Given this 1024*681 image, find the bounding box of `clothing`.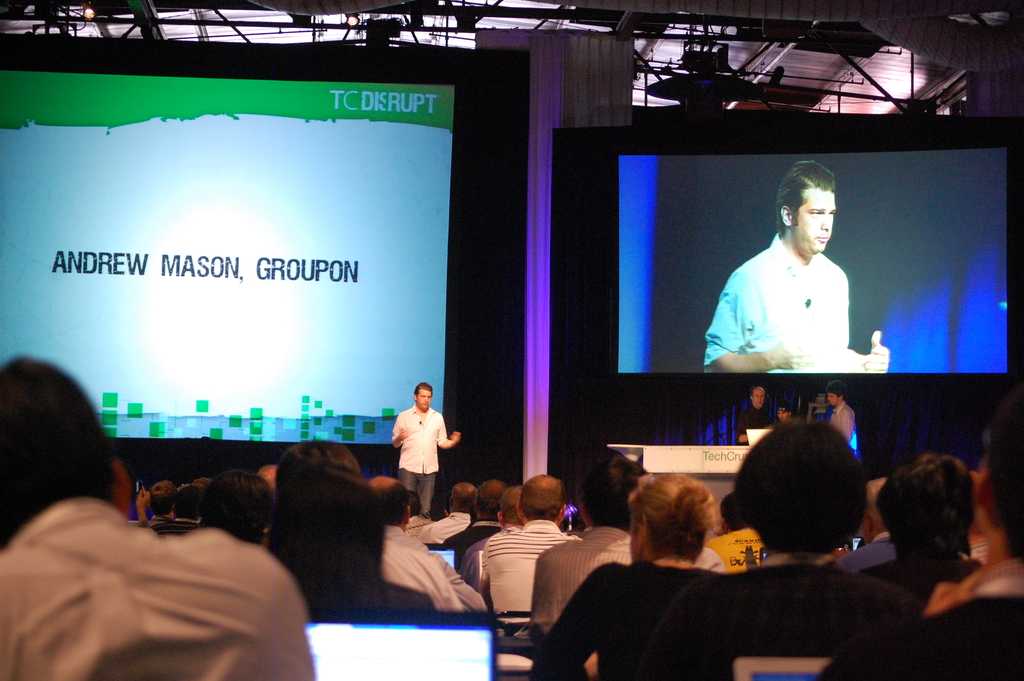
(486,518,588,624).
